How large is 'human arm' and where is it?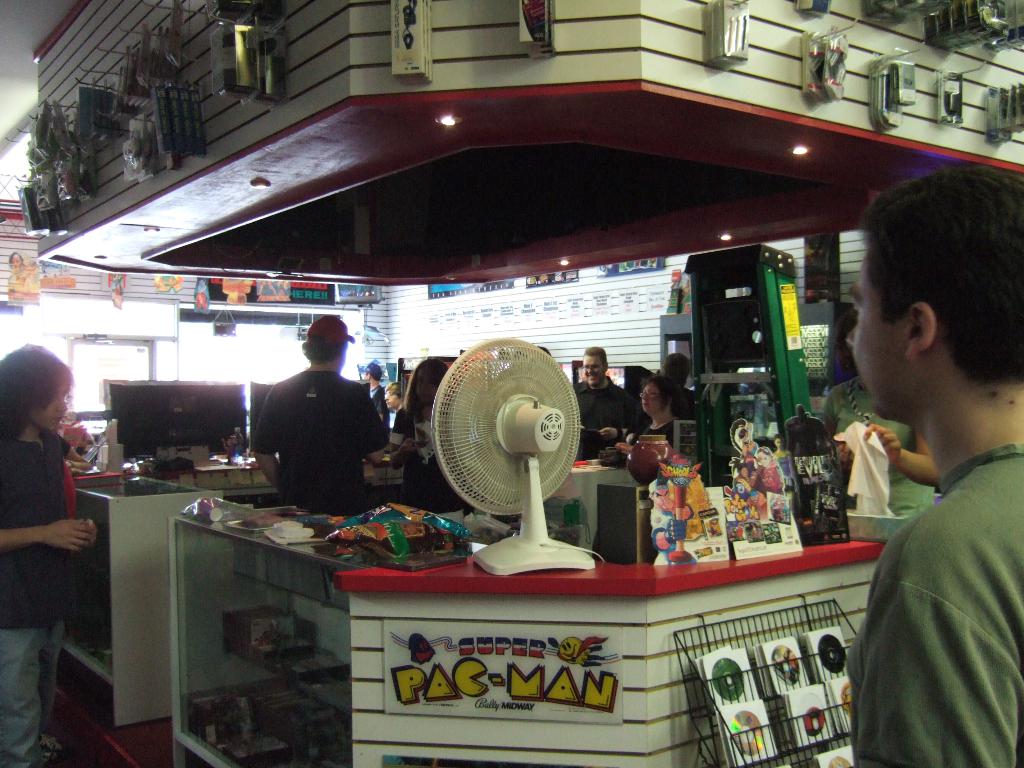
Bounding box: 861 423 940 486.
